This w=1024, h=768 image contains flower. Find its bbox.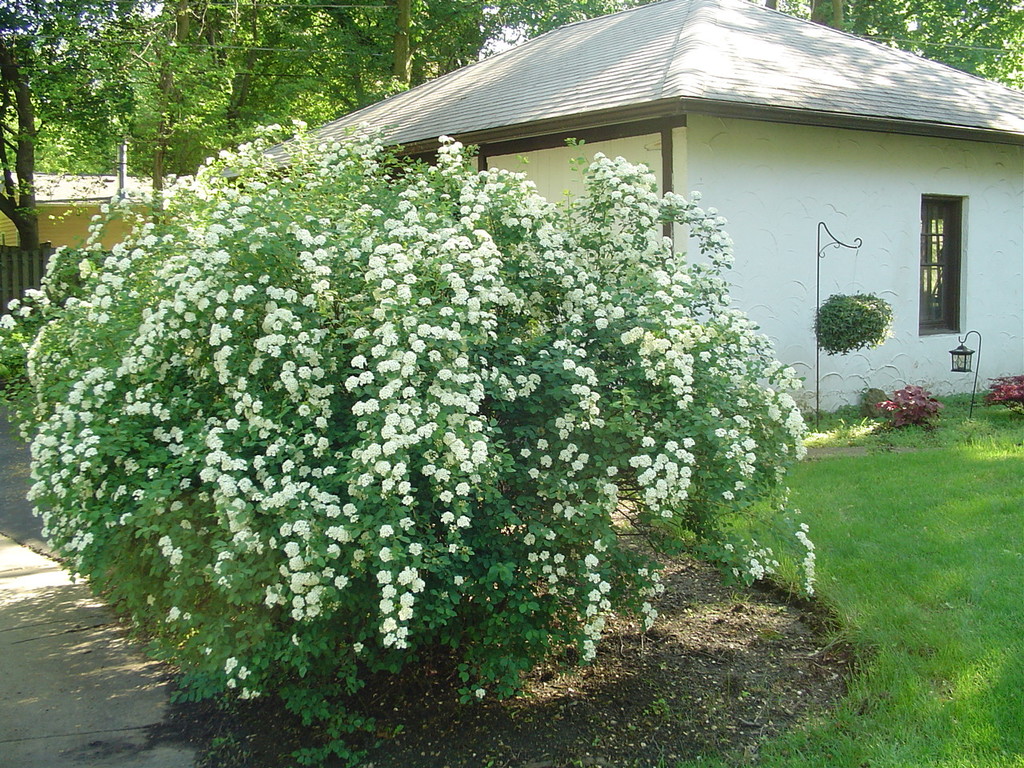
BBox(222, 677, 237, 689).
